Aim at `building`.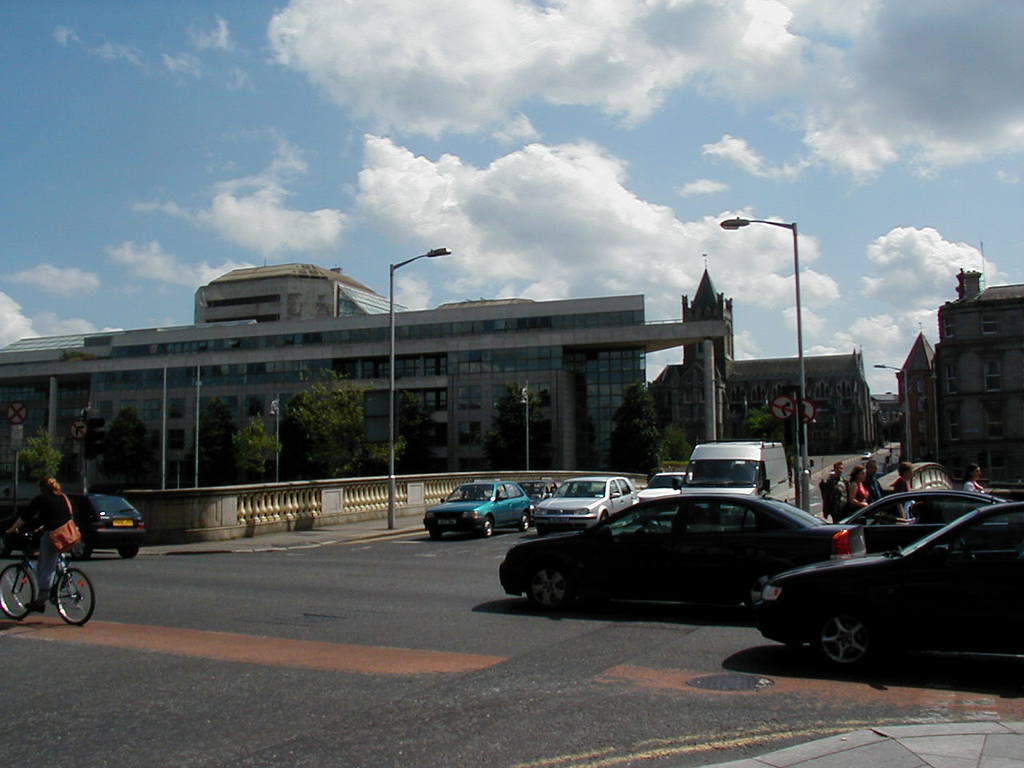
Aimed at <box>0,292,729,472</box>.
